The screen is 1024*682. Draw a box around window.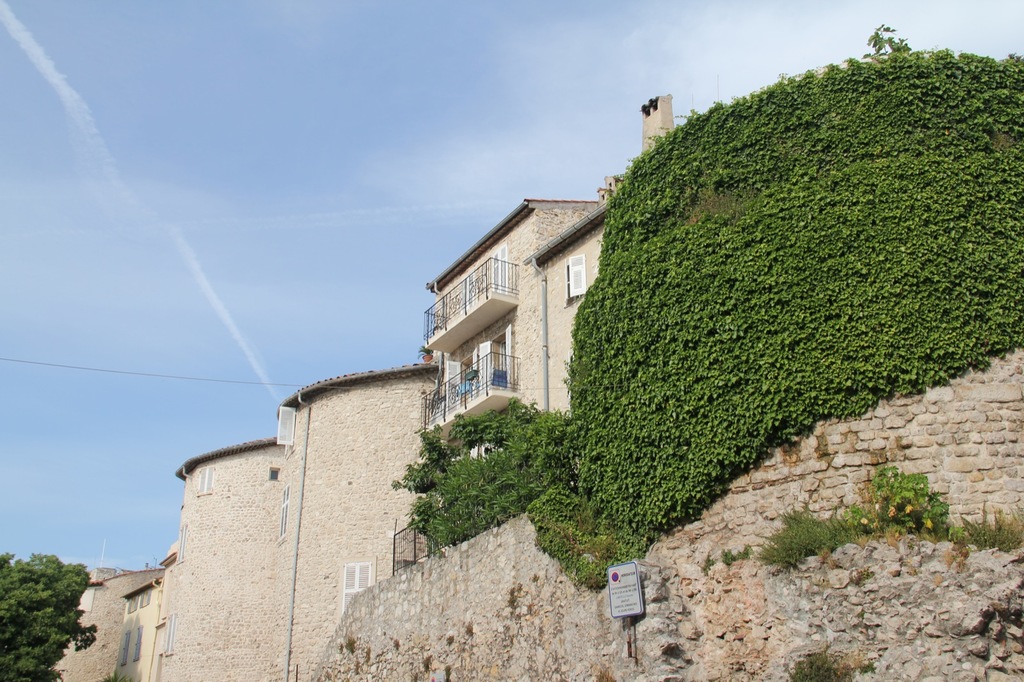
bbox=[489, 335, 508, 386].
